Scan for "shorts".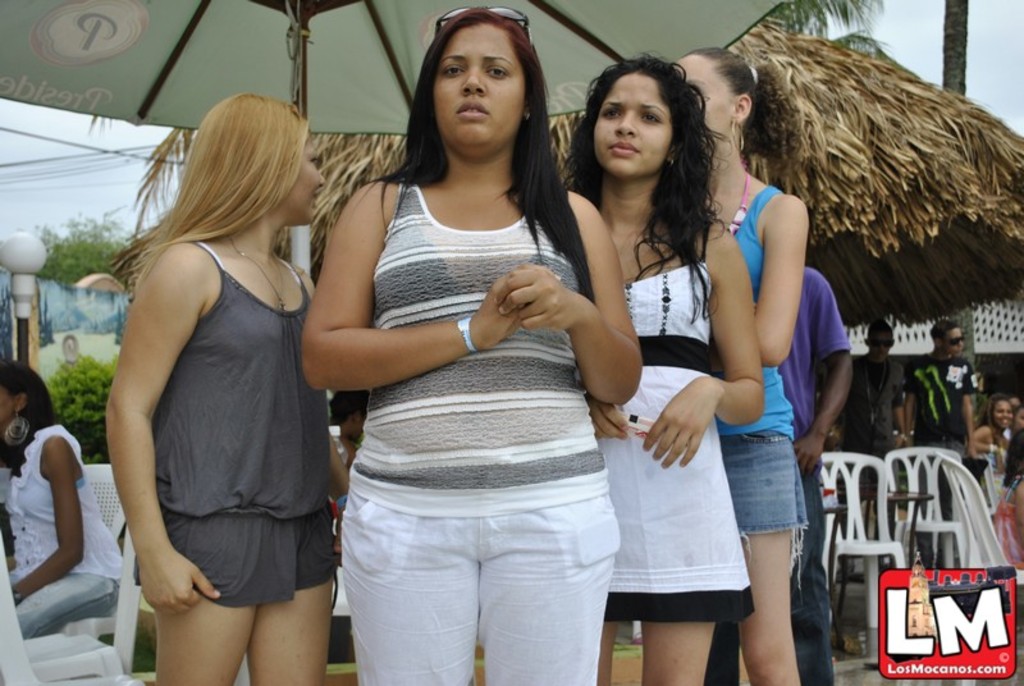
Scan result: {"left": 143, "top": 486, "right": 340, "bottom": 621}.
